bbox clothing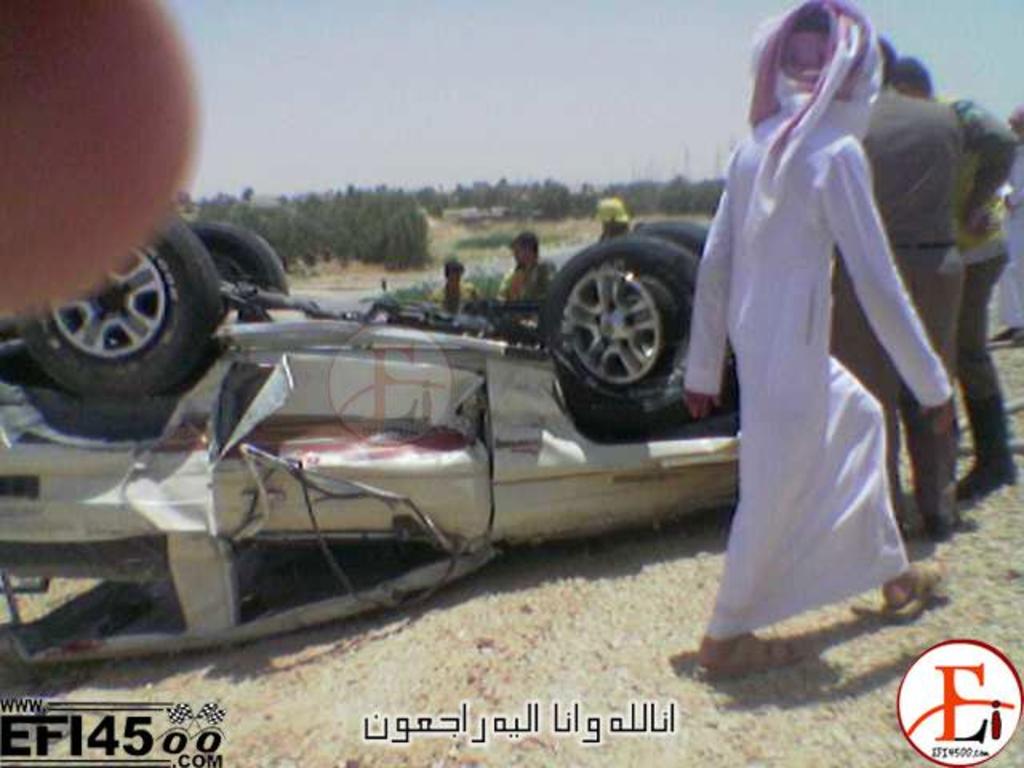
{"left": 834, "top": 80, "right": 965, "bottom": 520}
